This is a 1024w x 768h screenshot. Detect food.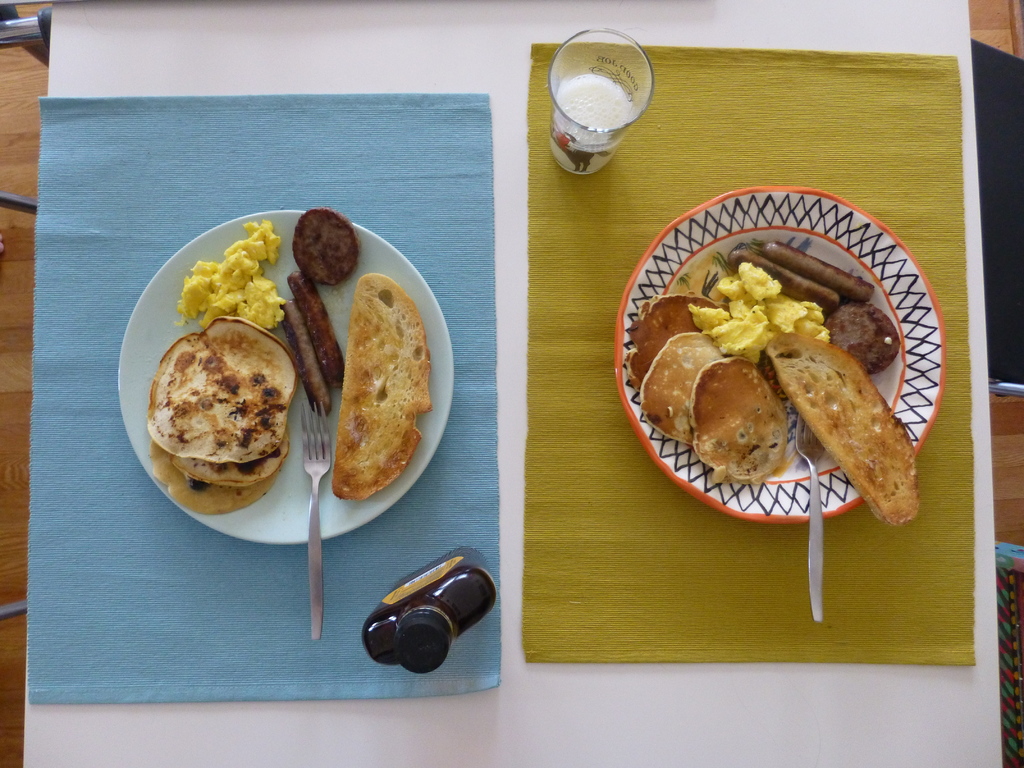
(333,269,429,499).
